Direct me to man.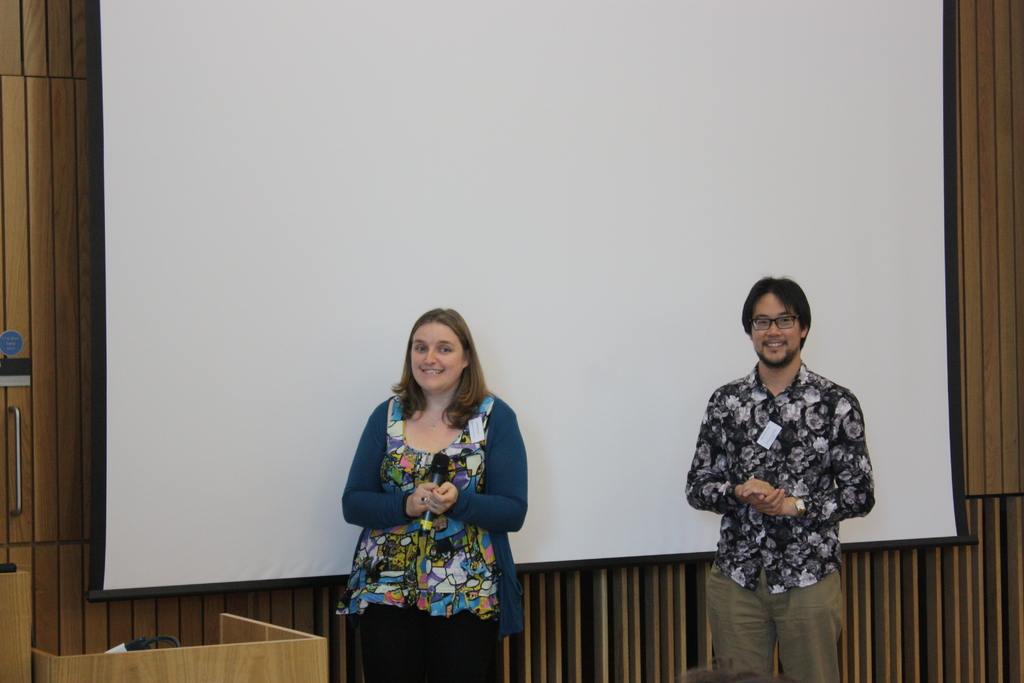
Direction: box(682, 264, 884, 670).
